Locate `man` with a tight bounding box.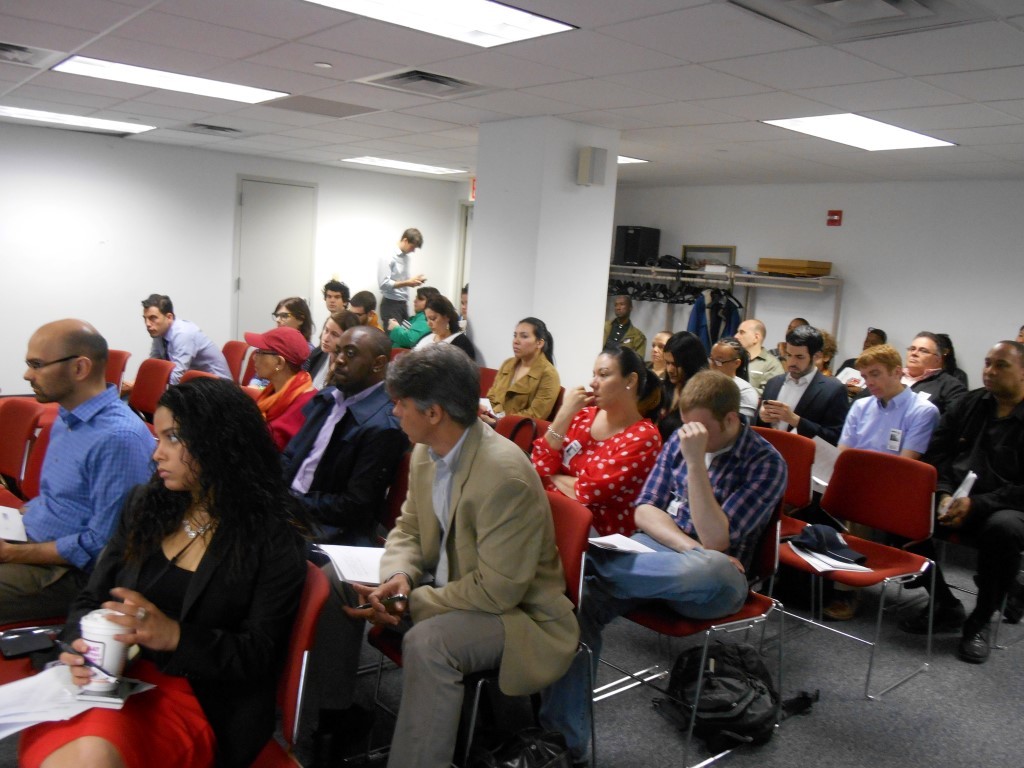
{"left": 342, "top": 289, "right": 386, "bottom": 326}.
